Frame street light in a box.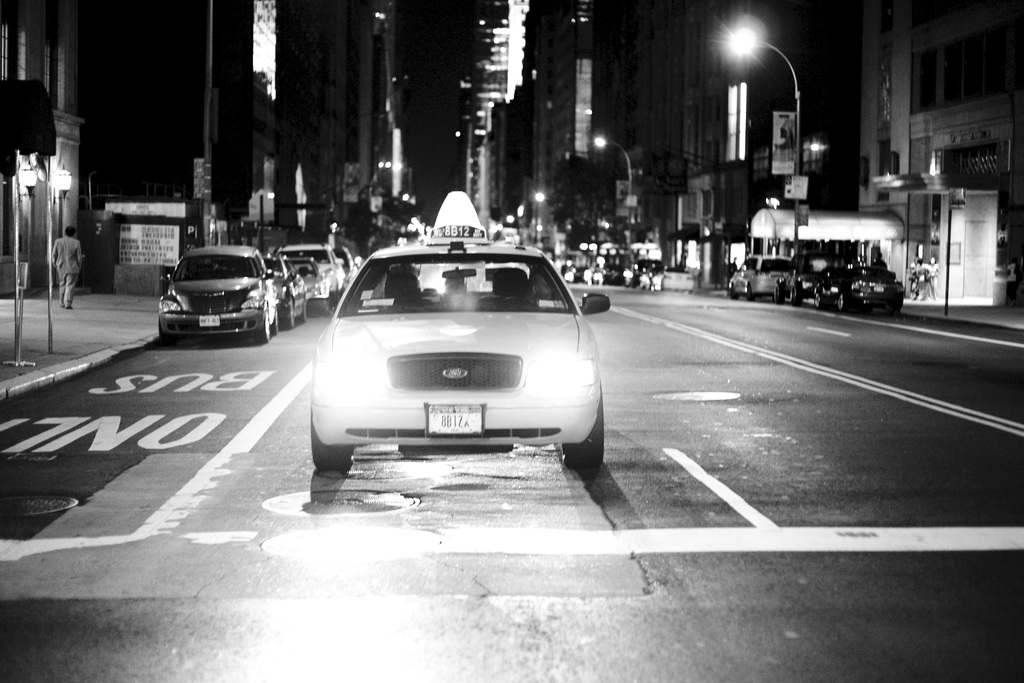
(left=593, top=133, right=631, bottom=240).
